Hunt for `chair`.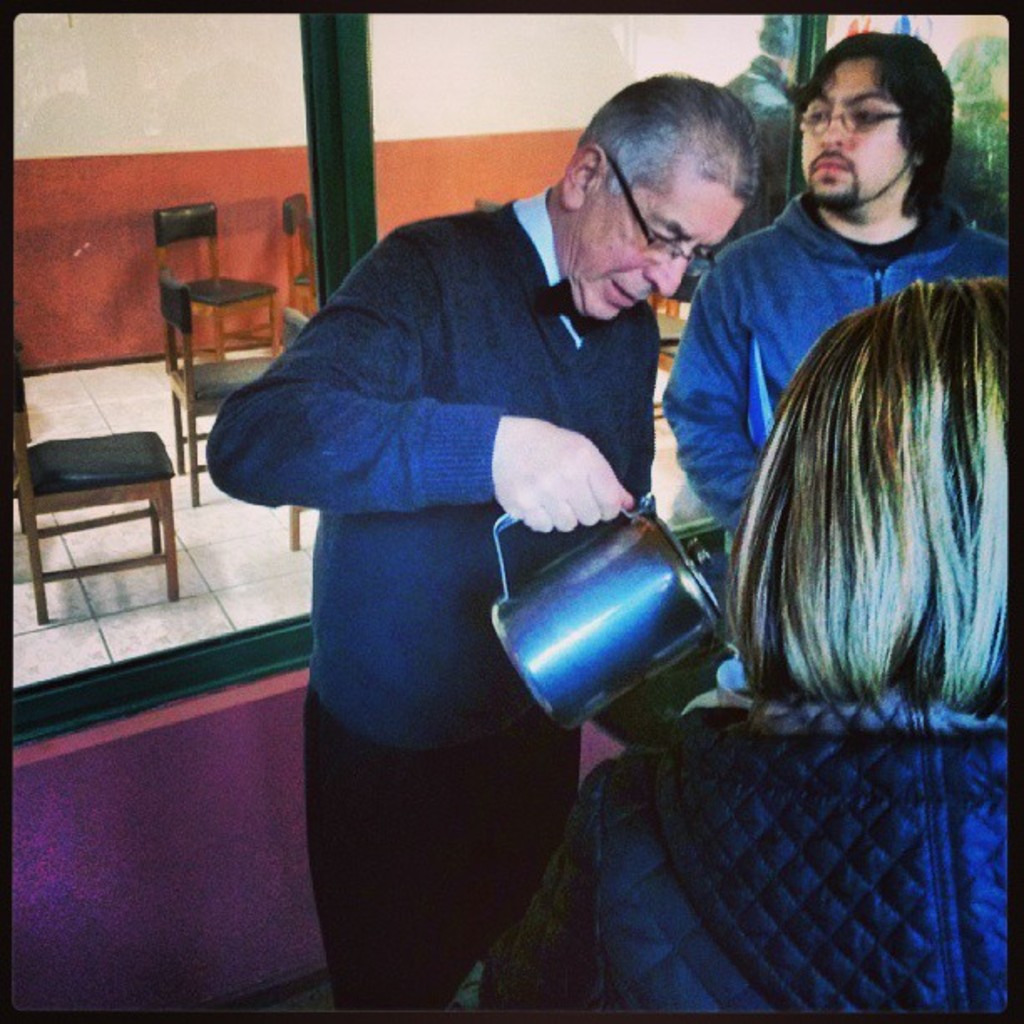
Hunted down at detection(164, 258, 308, 547).
